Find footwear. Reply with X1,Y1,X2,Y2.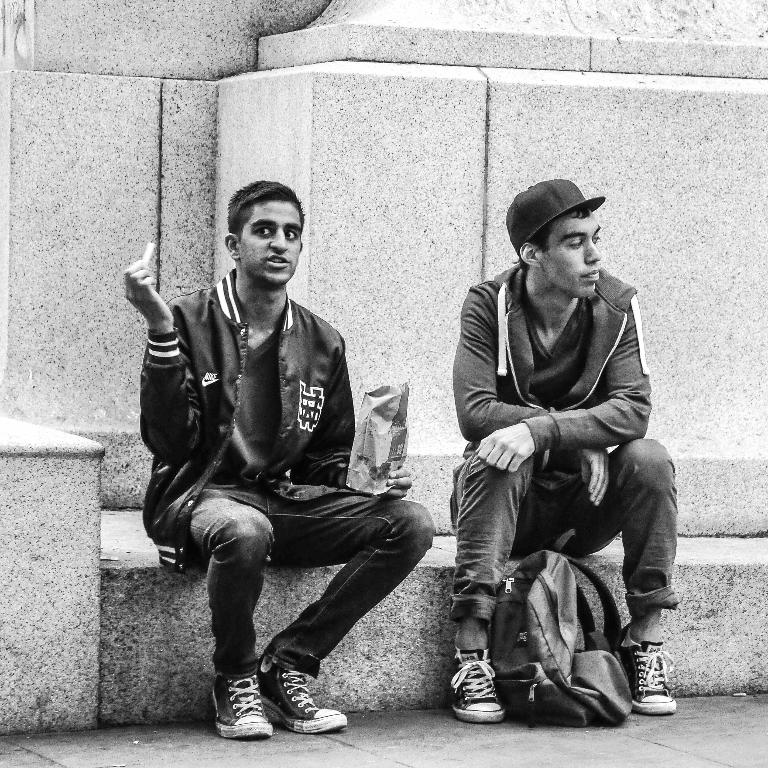
449,651,511,722.
